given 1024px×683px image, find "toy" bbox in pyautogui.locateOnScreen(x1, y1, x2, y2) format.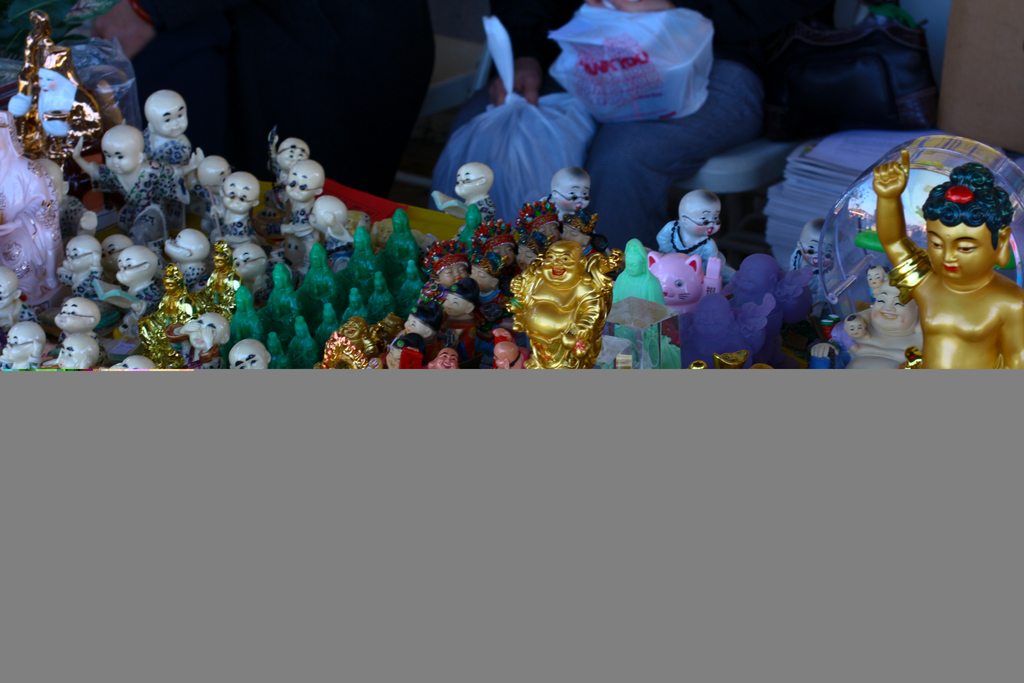
pyautogui.locateOnScreen(224, 338, 276, 370).
